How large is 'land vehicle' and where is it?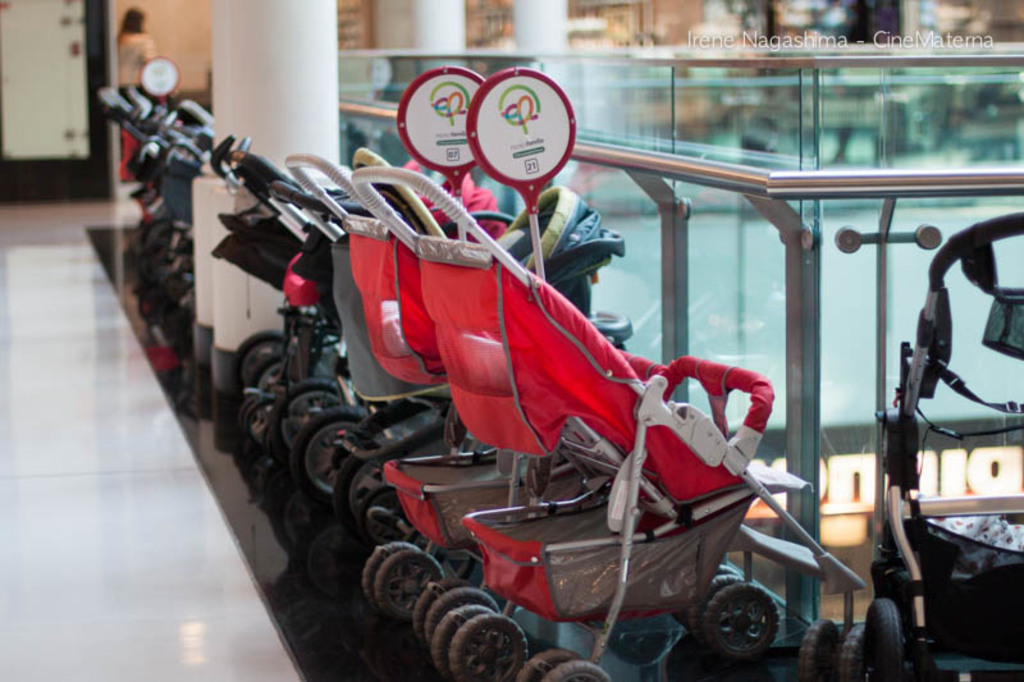
Bounding box: box=[863, 209, 1023, 681].
